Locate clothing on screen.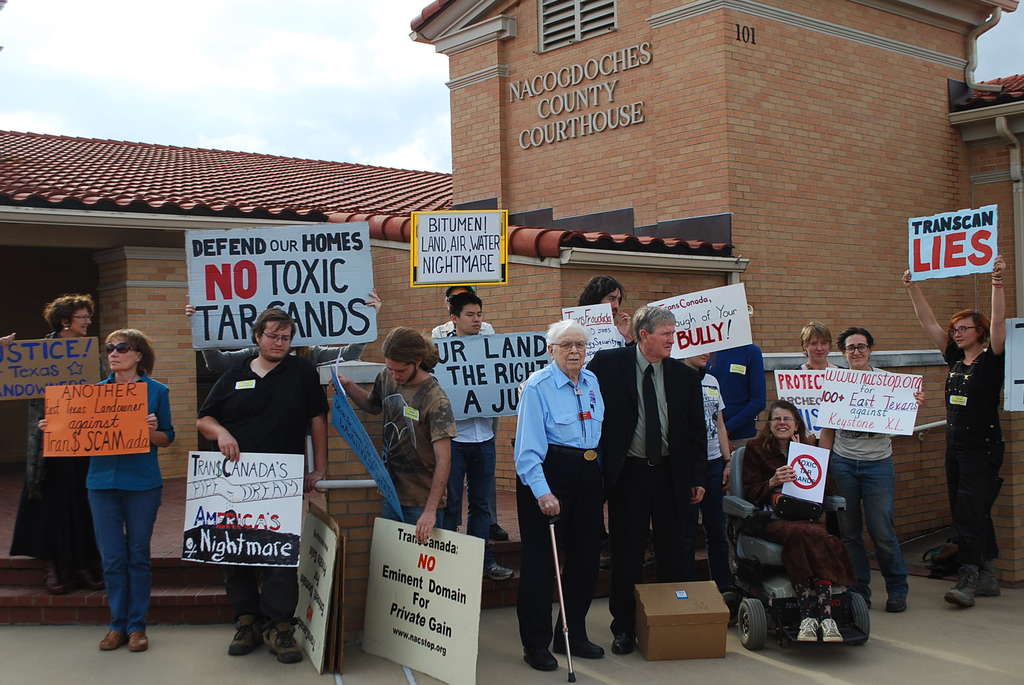
On screen at select_region(12, 324, 94, 562).
